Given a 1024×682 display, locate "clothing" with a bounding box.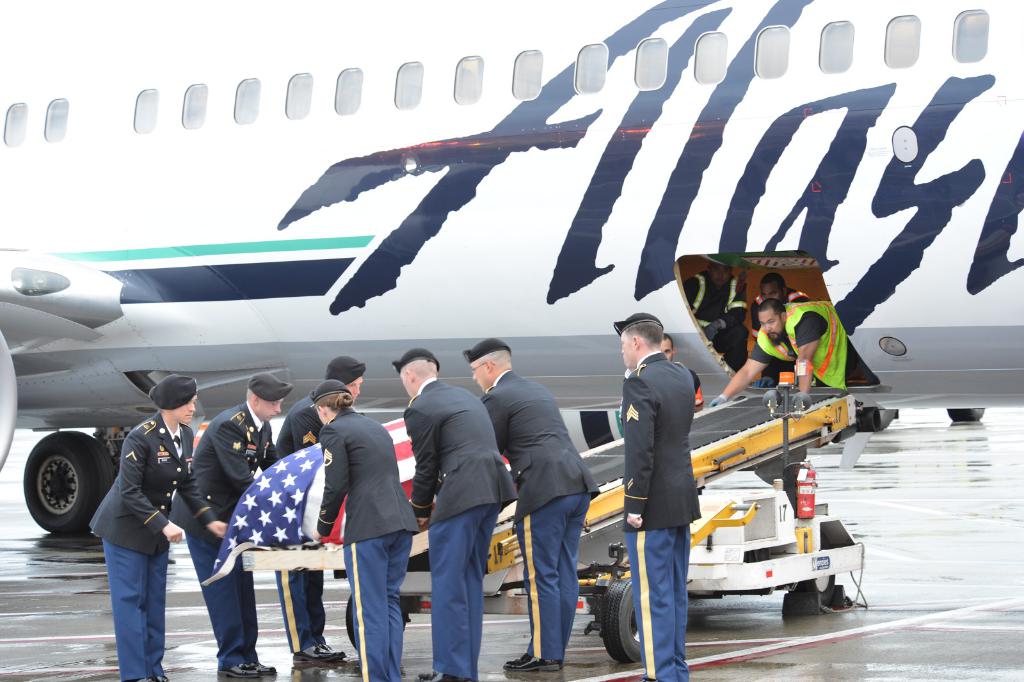
Located: 402/376/518/679.
